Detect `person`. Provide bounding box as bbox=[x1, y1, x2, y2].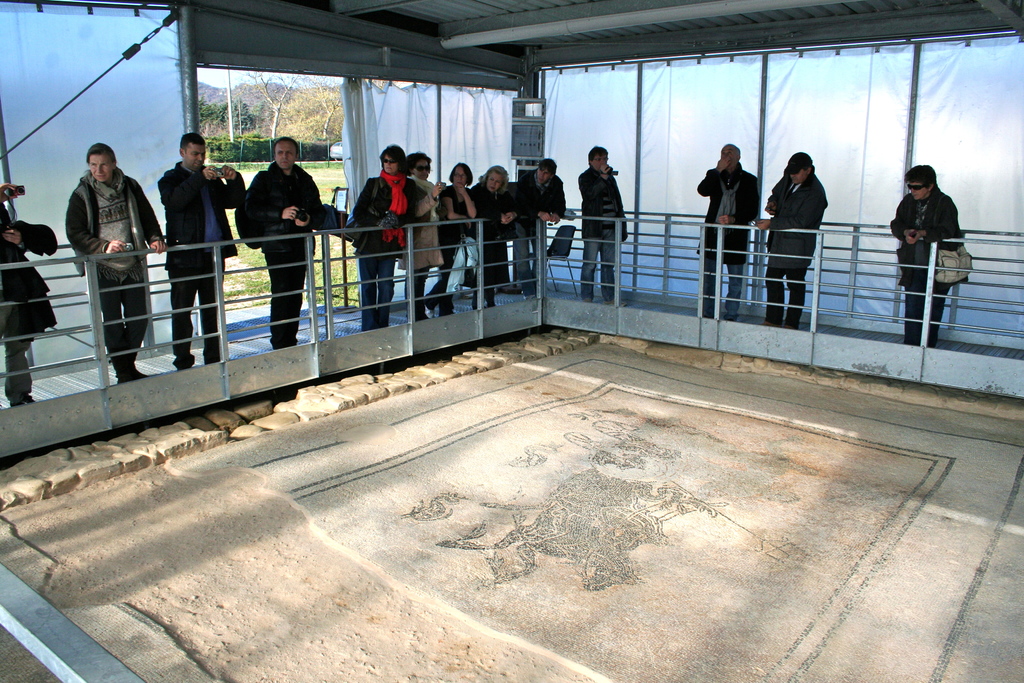
bbox=[422, 157, 477, 317].
